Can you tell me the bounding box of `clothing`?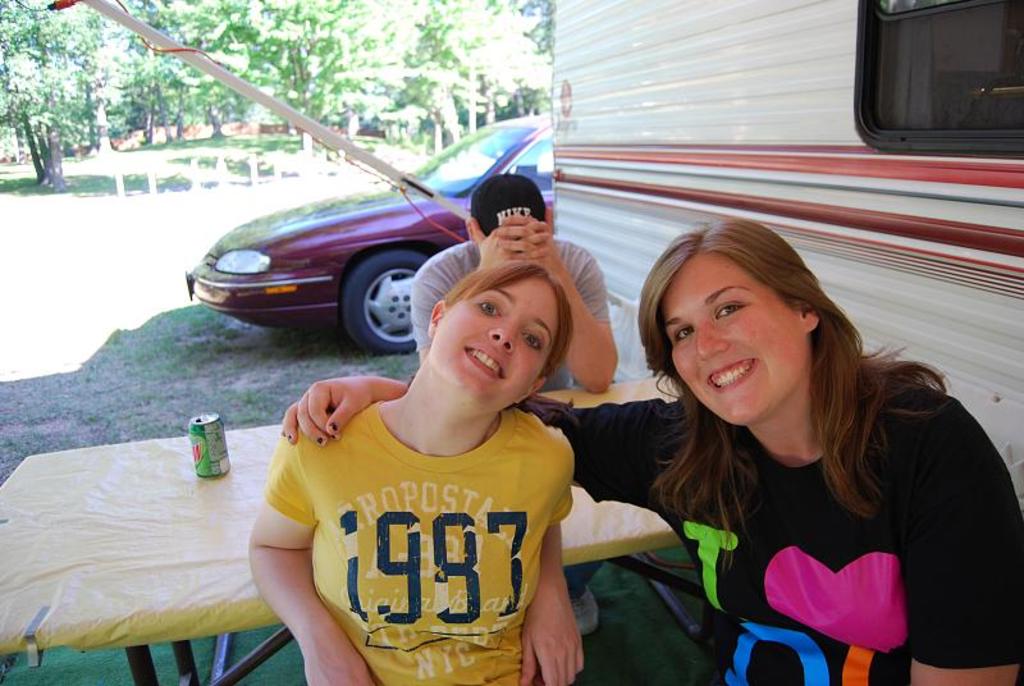
(516,379,1023,685).
